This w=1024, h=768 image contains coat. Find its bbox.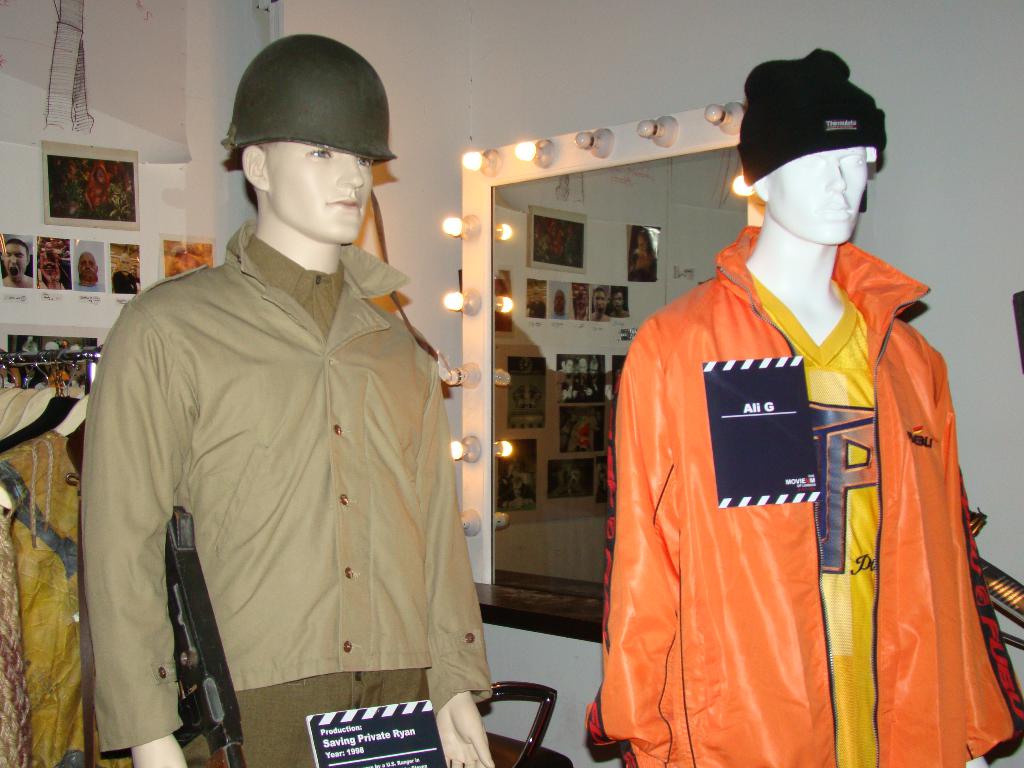
locate(621, 181, 987, 767).
